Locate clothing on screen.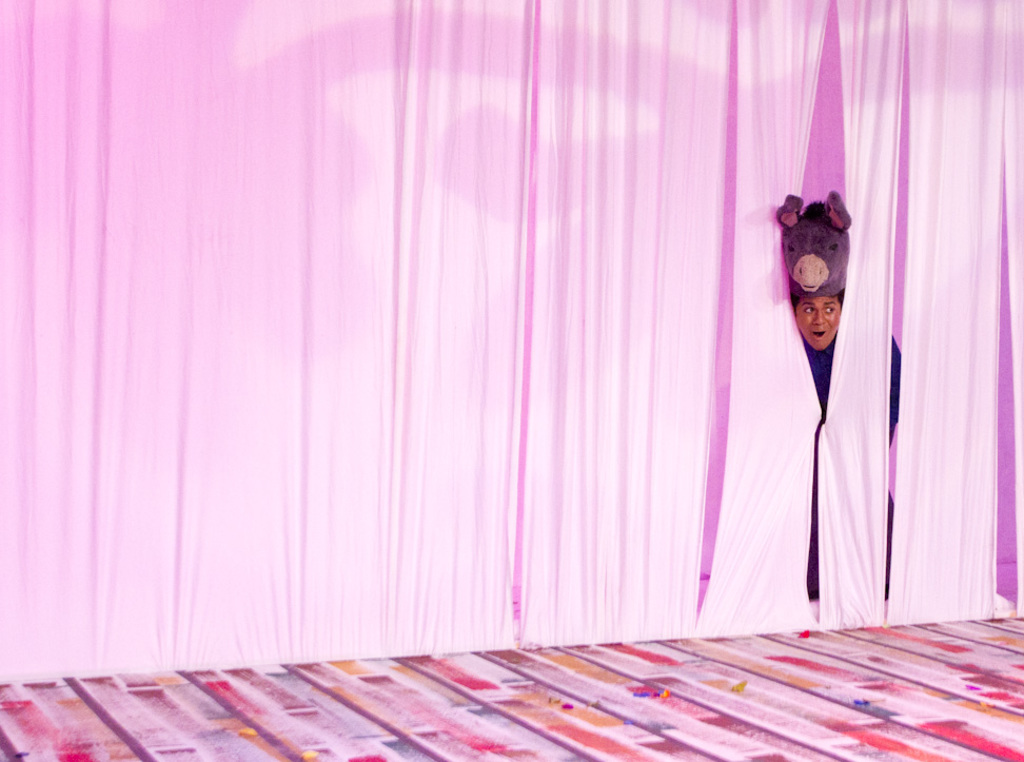
On screen at x1=803 y1=344 x2=904 y2=592.
